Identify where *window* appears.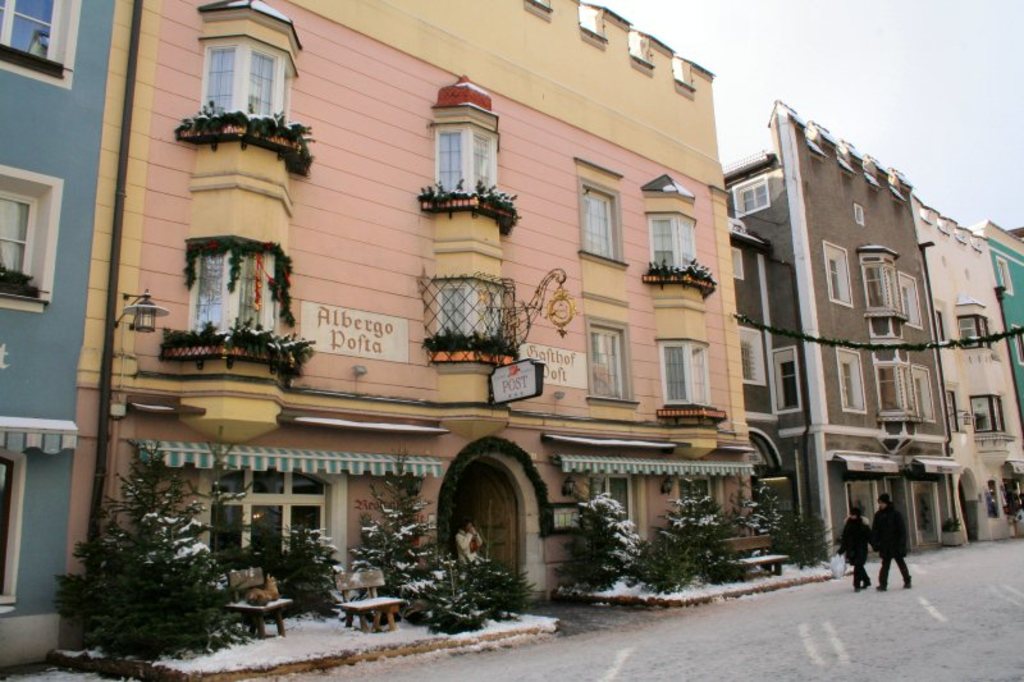
Appears at (left=828, top=344, right=865, bottom=412).
